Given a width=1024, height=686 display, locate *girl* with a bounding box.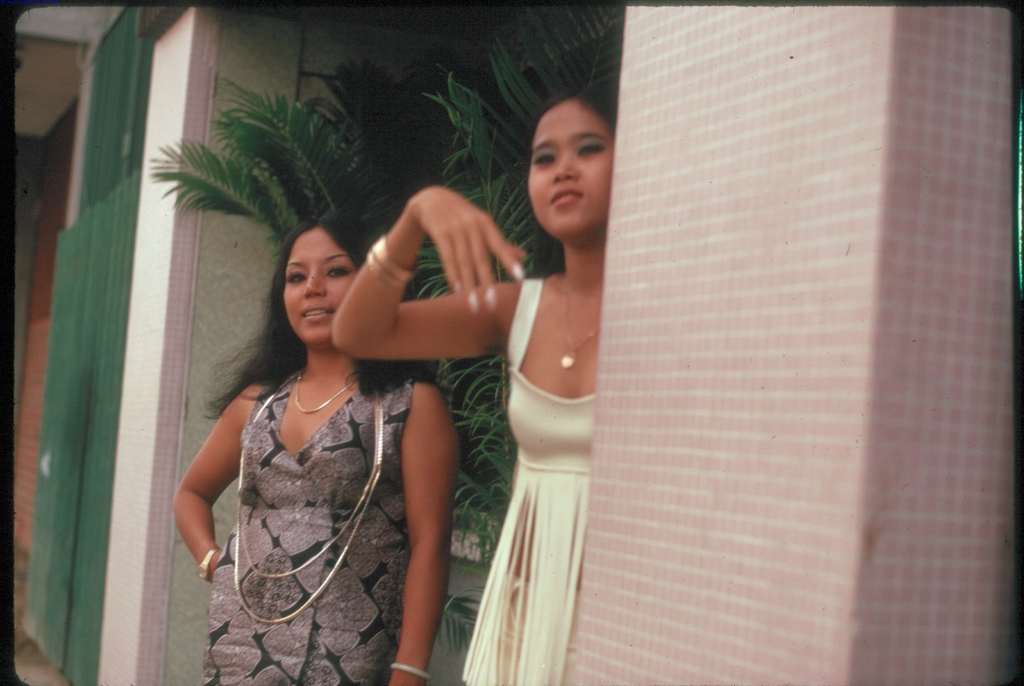
Located: 332, 94, 623, 685.
